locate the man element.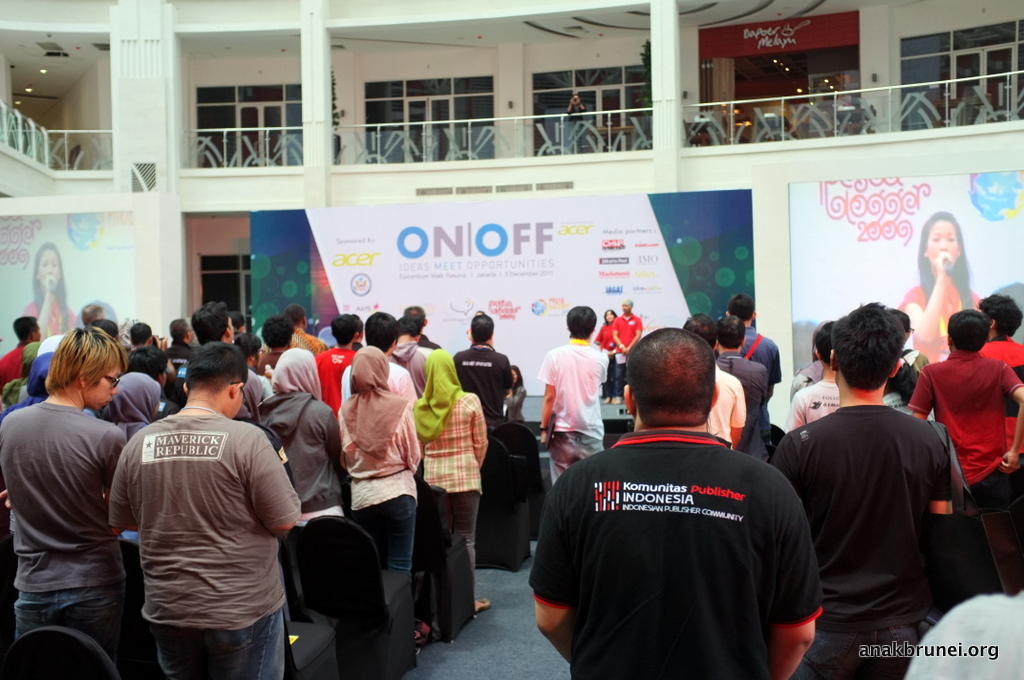
Element bbox: 454,308,514,427.
